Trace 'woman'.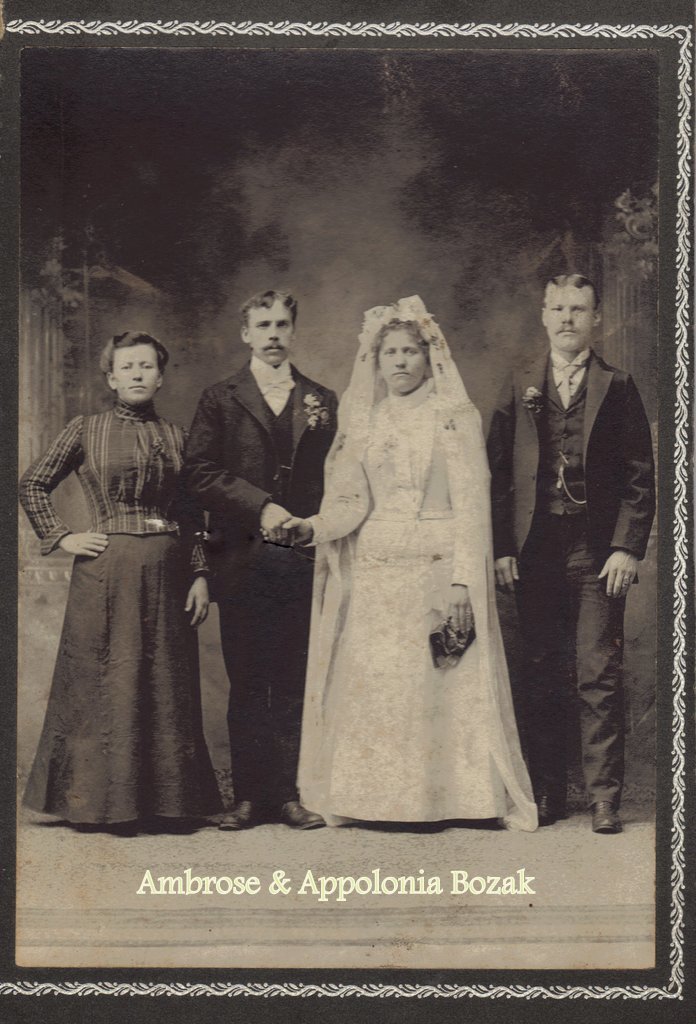
Traced to {"x1": 268, "y1": 292, "x2": 545, "y2": 831}.
